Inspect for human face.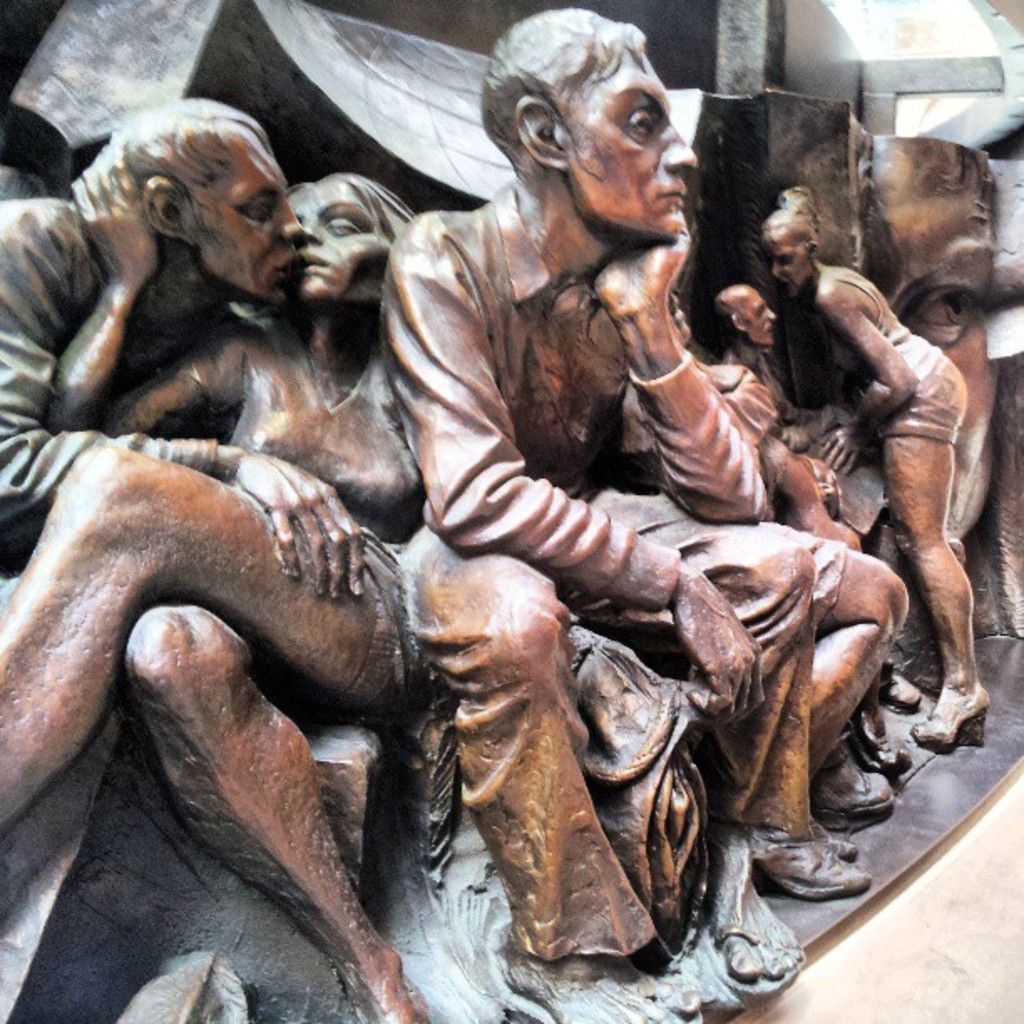
Inspection: BBox(758, 239, 803, 296).
